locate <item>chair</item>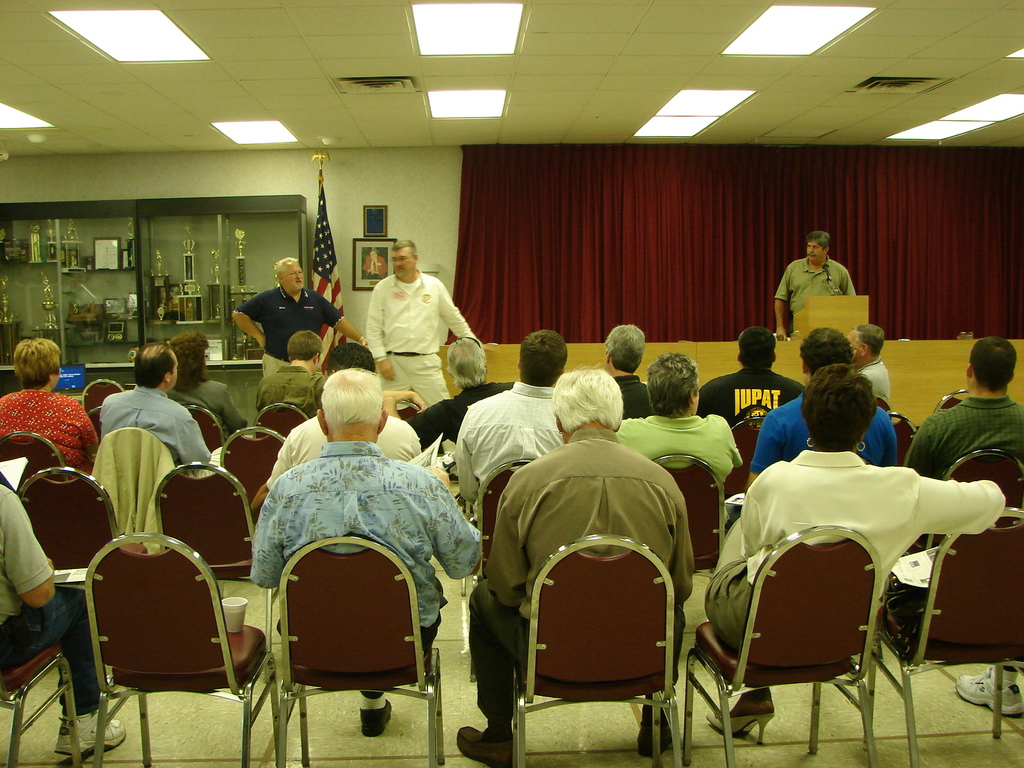
x1=182, y1=401, x2=228, y2=454
